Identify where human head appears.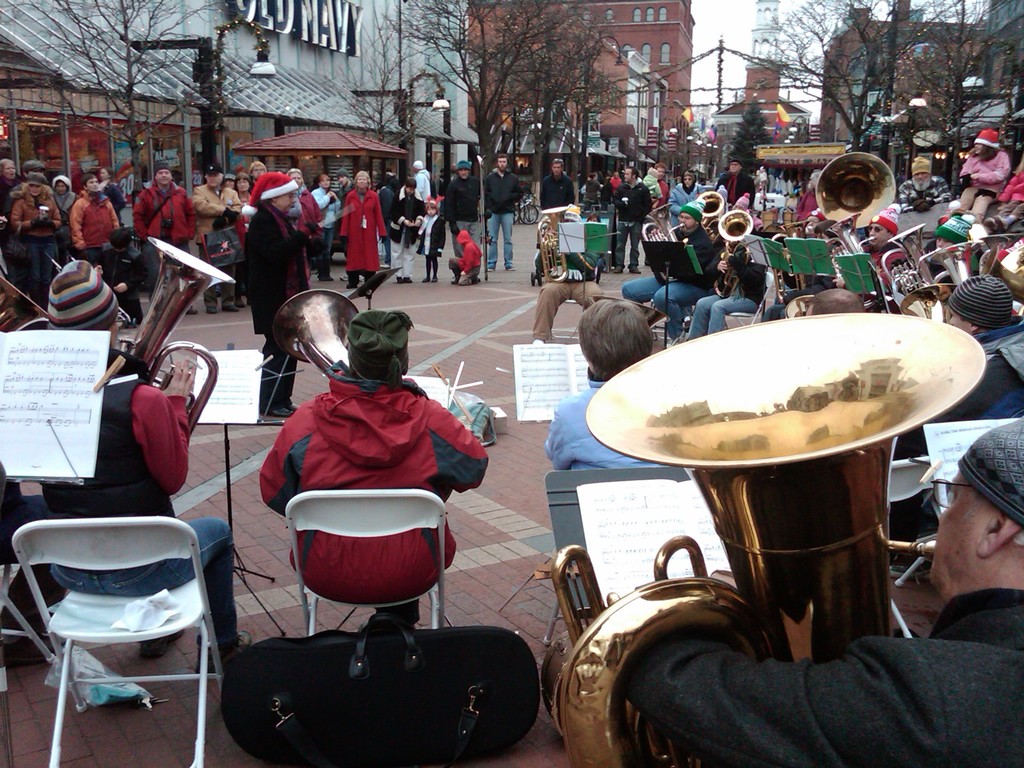
Appears at rect(286, 170, 303, 187).
